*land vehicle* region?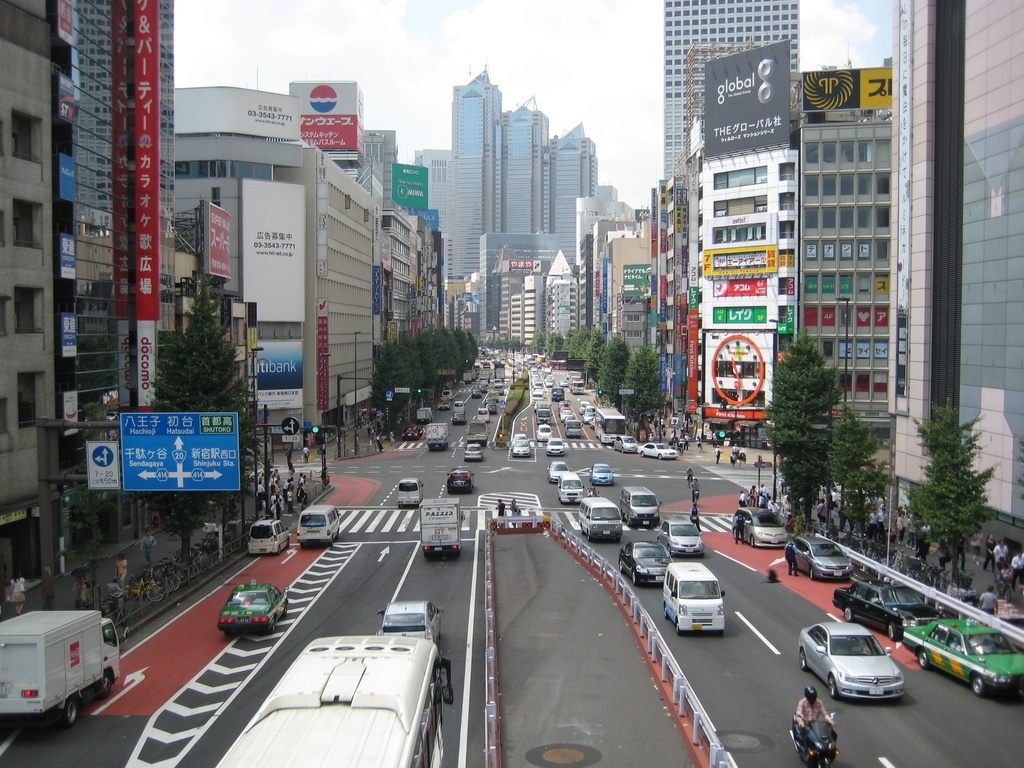
x1=555 y1=387 x2=566 y2=400
